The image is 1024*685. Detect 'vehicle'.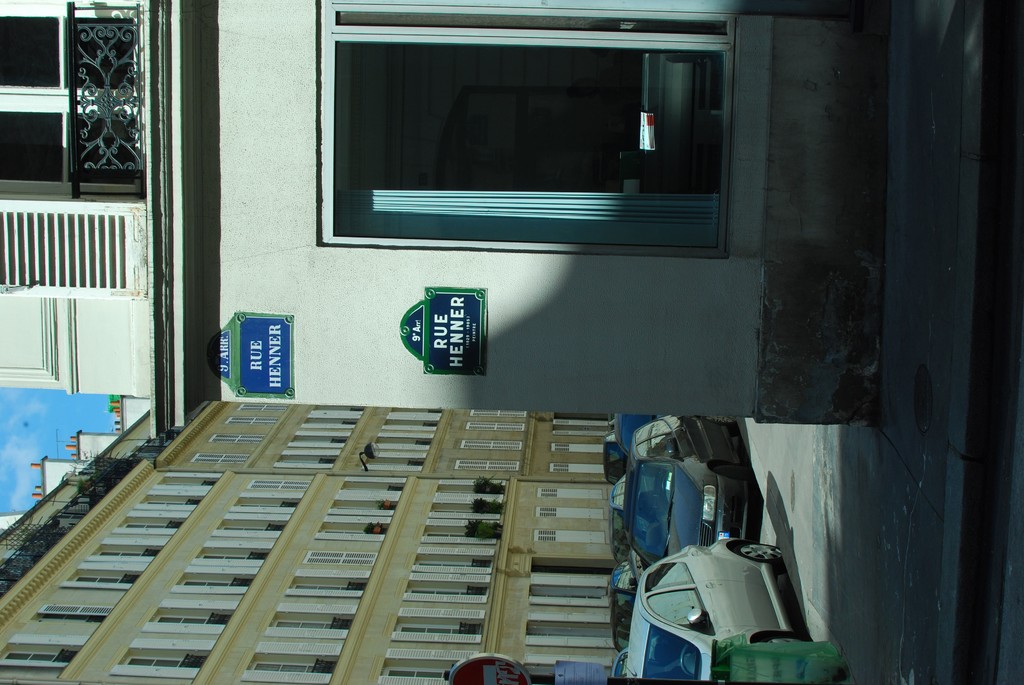
Detection: region(598, 403, 658, 480).
